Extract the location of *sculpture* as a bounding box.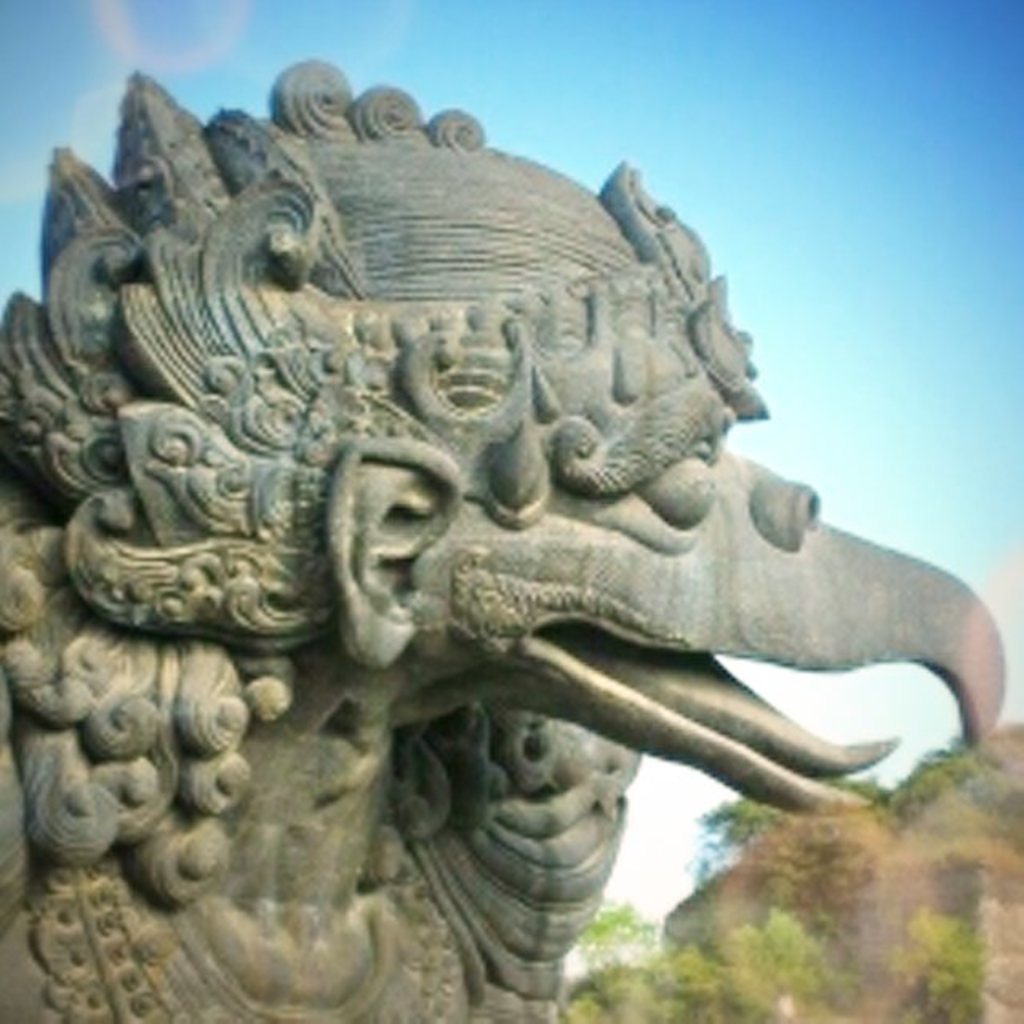
[left=0, top=48, right=1023, bottom=979].
